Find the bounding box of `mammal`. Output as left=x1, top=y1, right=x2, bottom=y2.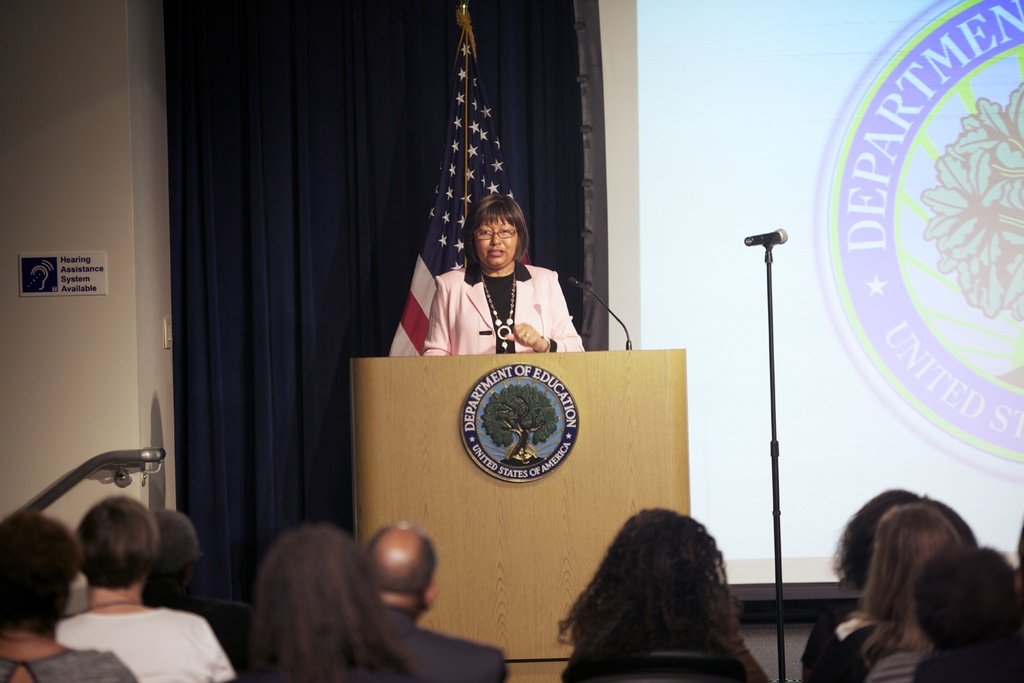
left=804, top=483, right=932, bottom=682.
